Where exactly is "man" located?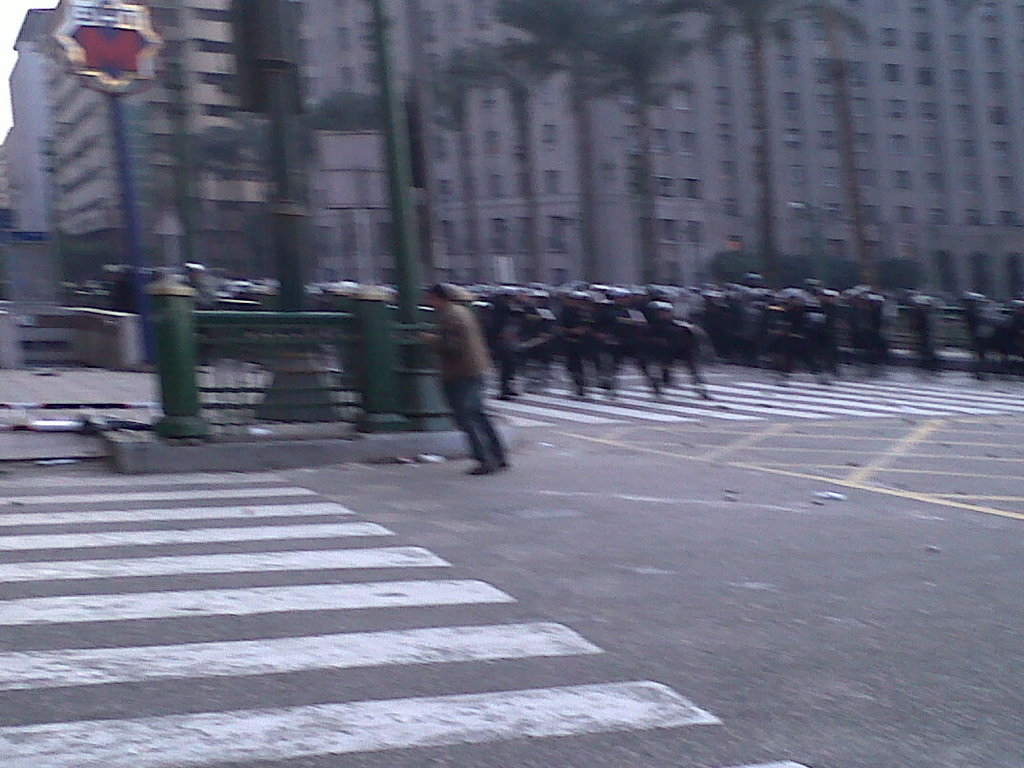
Its bounding box is Rect(414, 283, 518, 477).
